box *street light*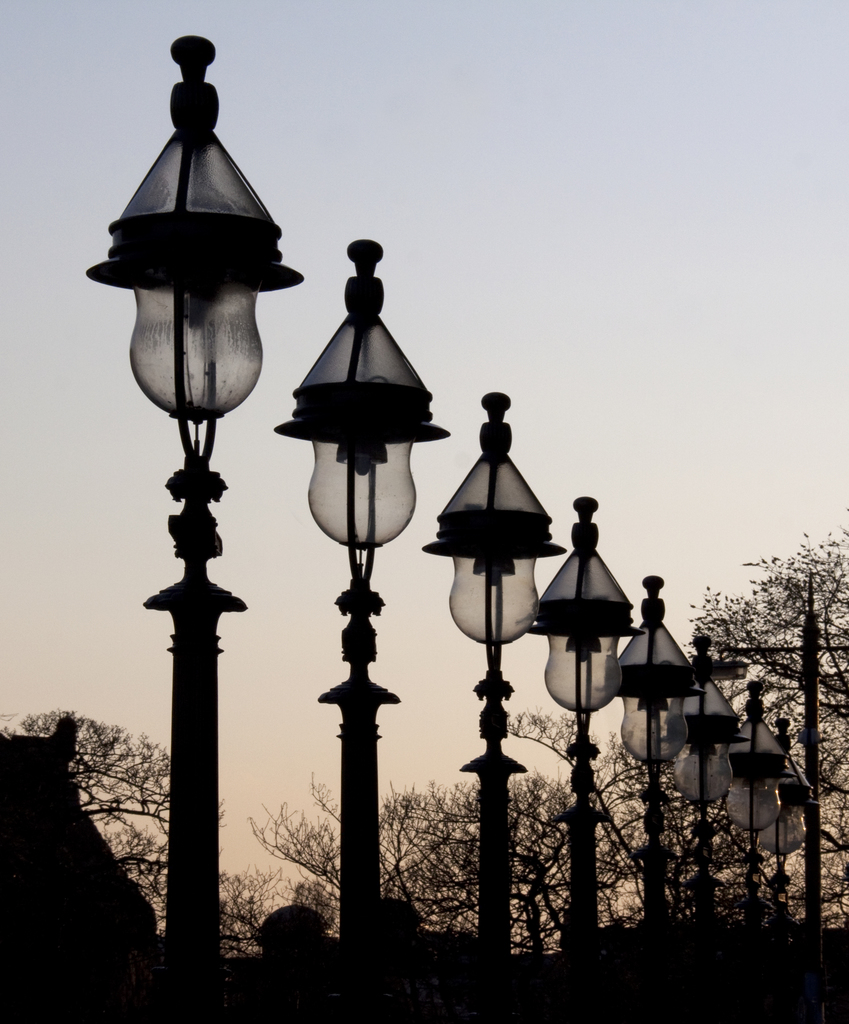
BBox(525, 498, 640, 1023)
